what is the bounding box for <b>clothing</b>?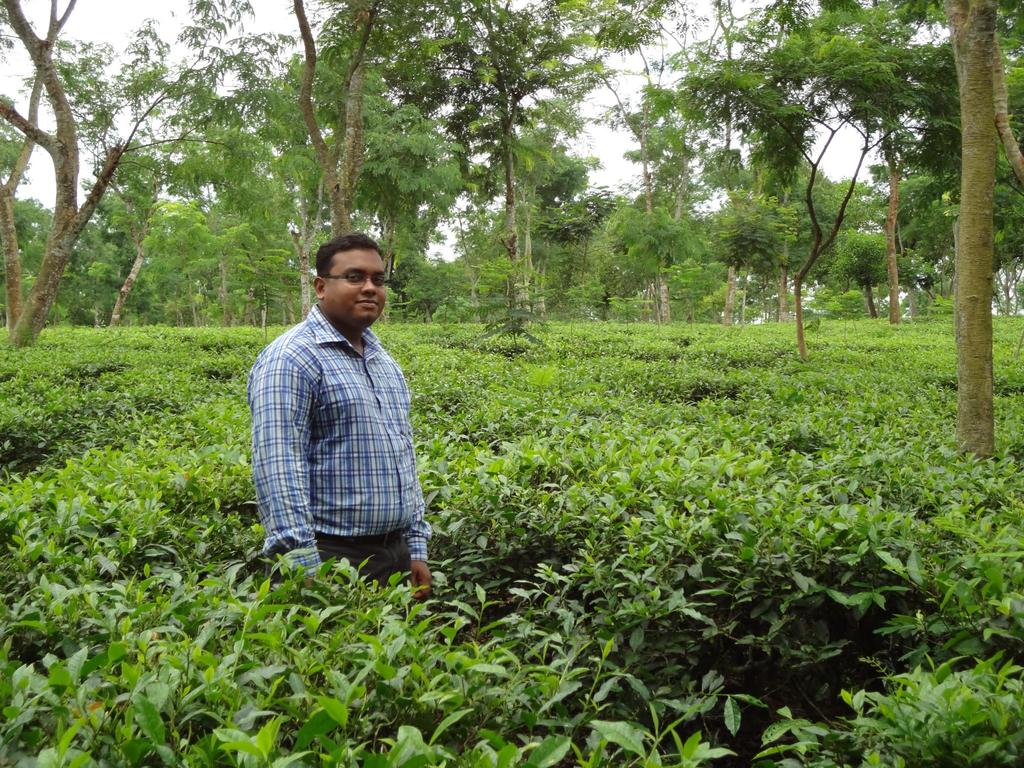
l=248, t=300, r=433, b=583.
